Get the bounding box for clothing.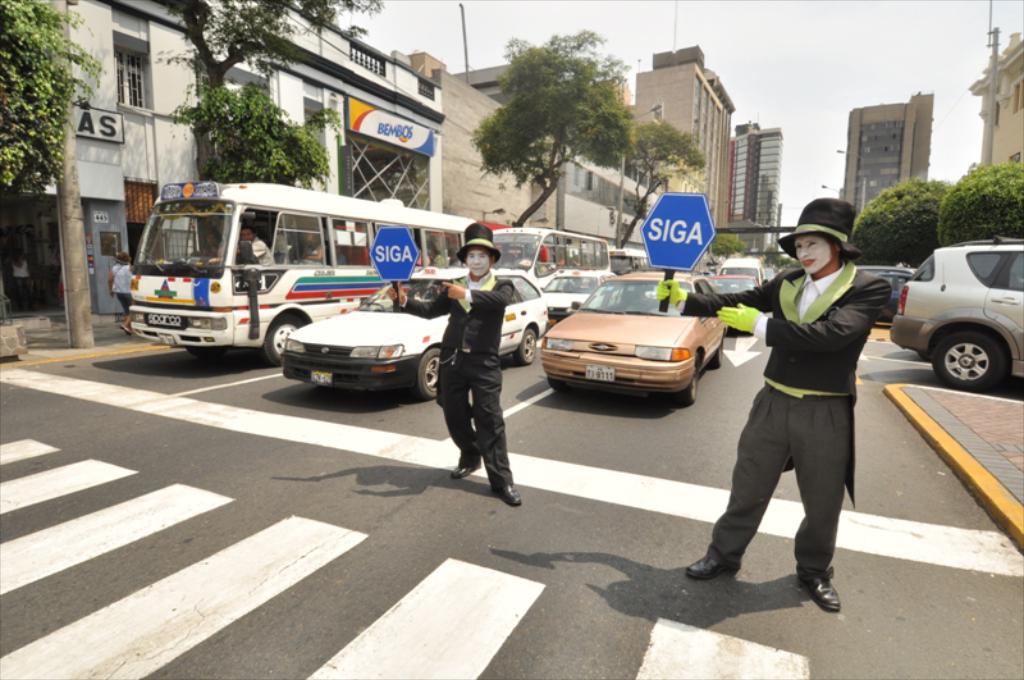
bbox(250, 239, 276, 268).
